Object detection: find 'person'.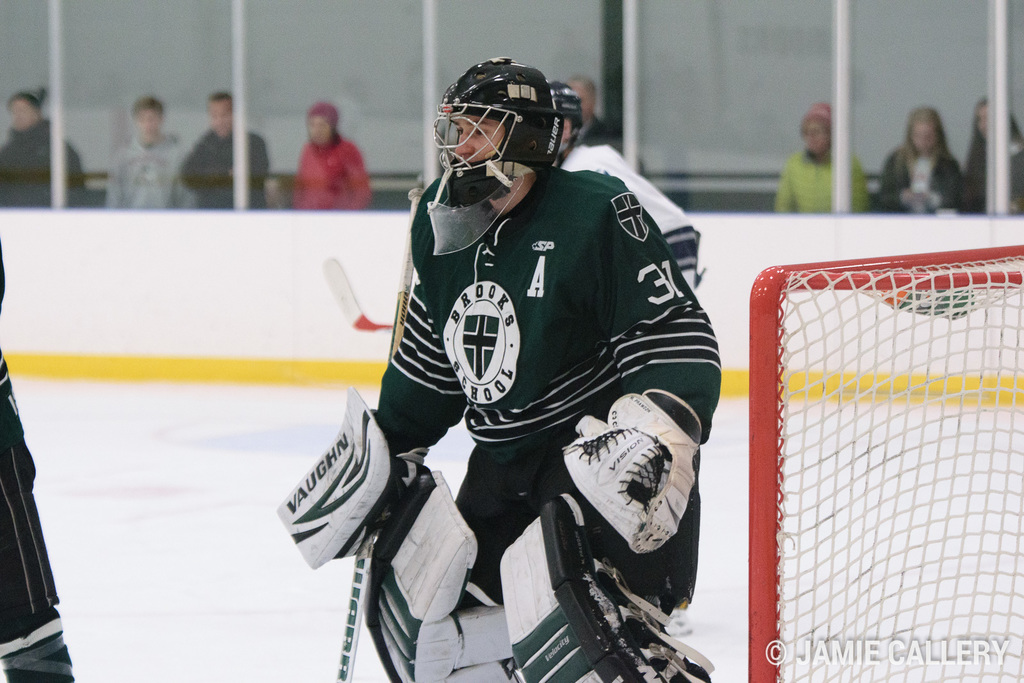
[872, 96, 976, 221].
